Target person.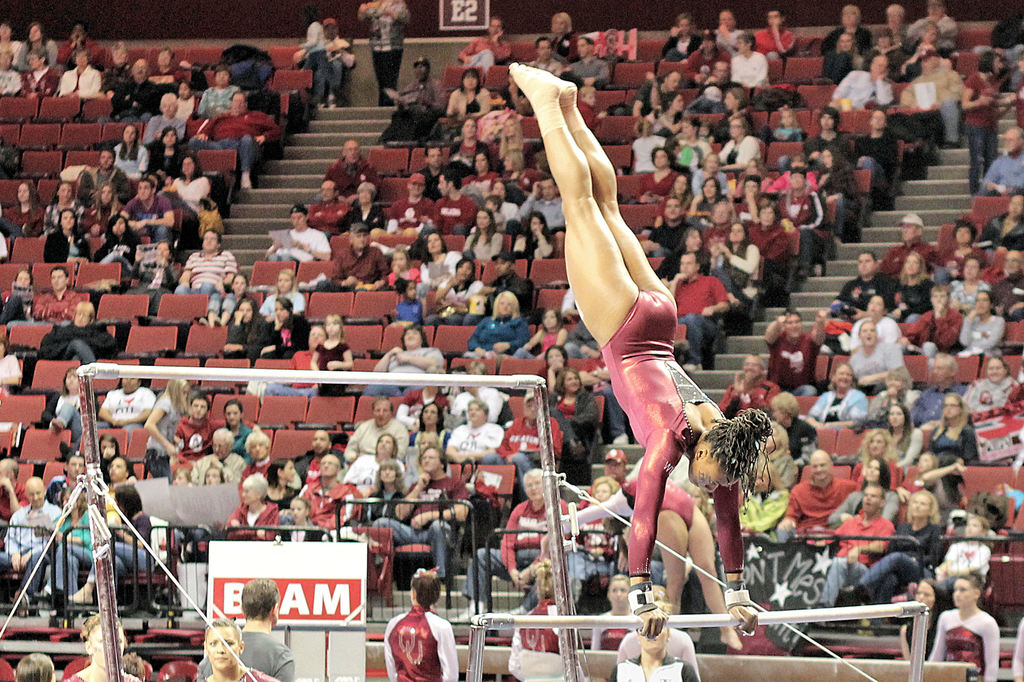
Target region: x1=227, y1=294, x2=278, y2=365.
